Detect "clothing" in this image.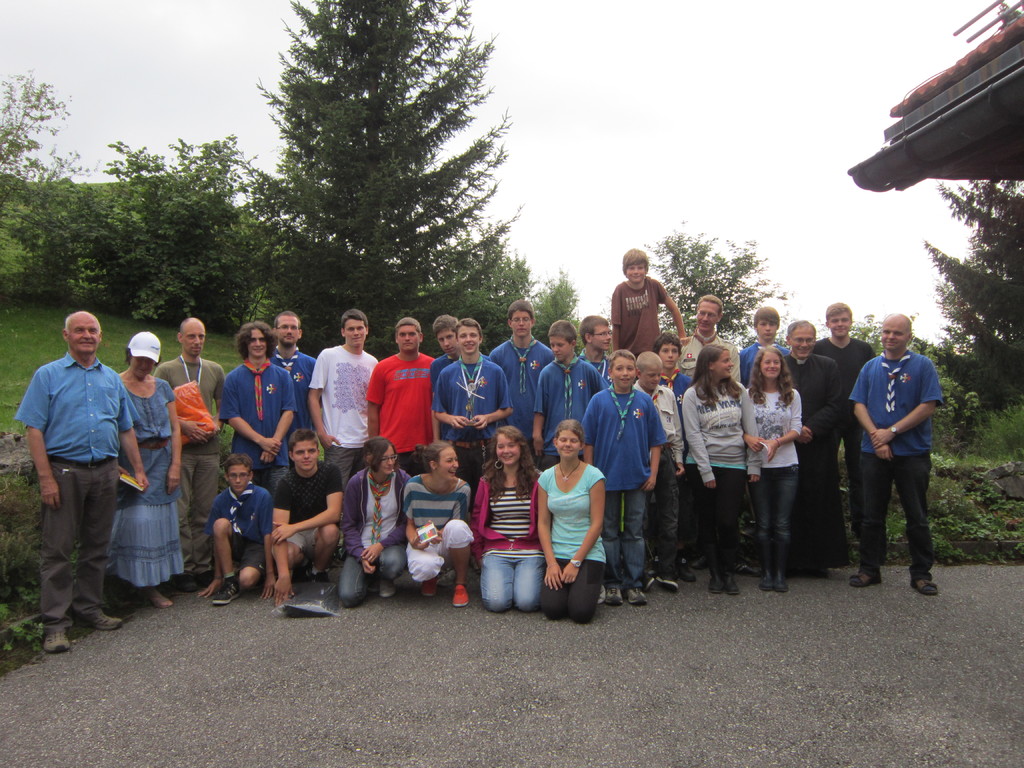
Detection: 428, 358, 511, 514.
